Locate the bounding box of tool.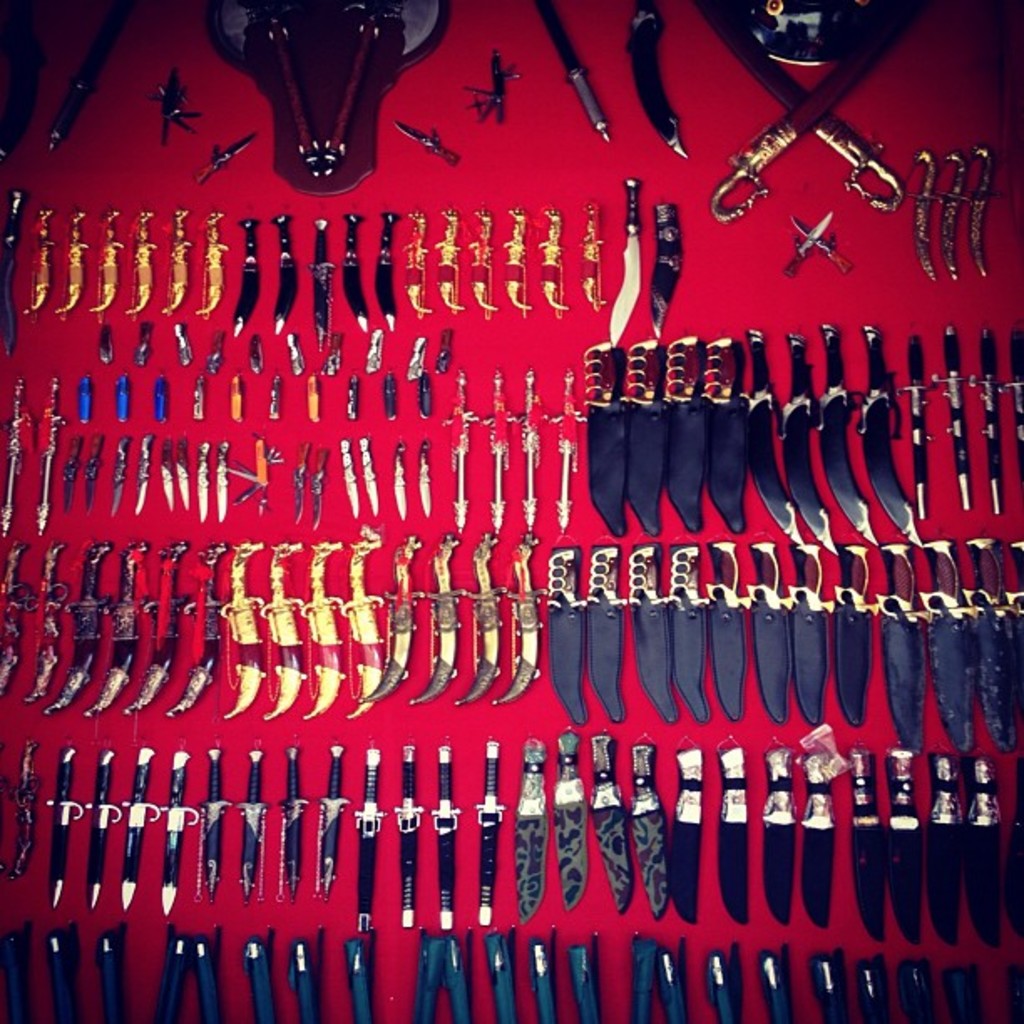
Bounding box: rect(60, 204, 92, 308).
